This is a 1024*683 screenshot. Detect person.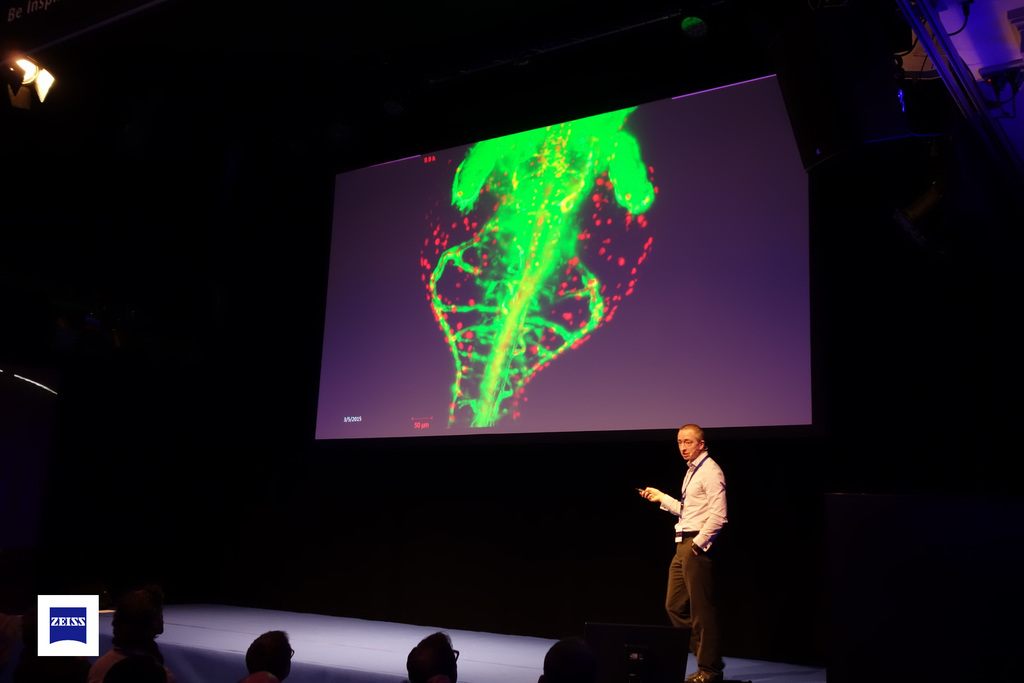
(left=654, top=418, right=742, bottom=670).
